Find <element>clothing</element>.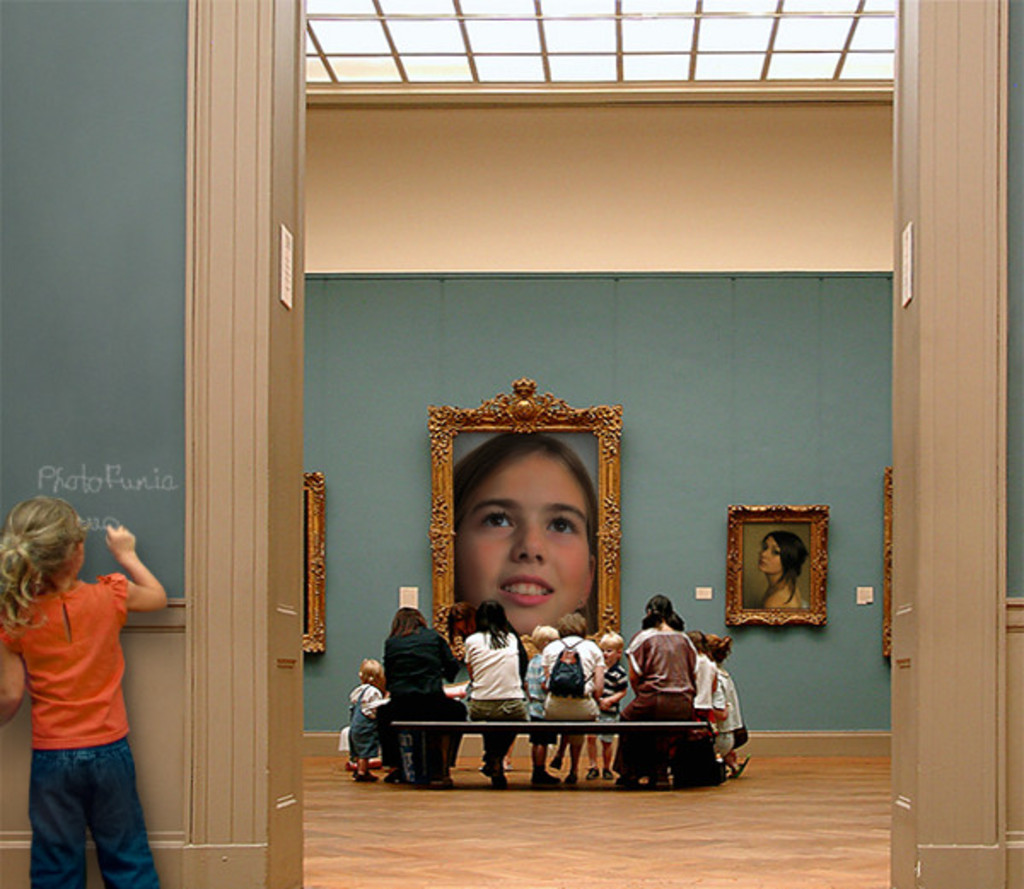
618, 621, 689, 780.
